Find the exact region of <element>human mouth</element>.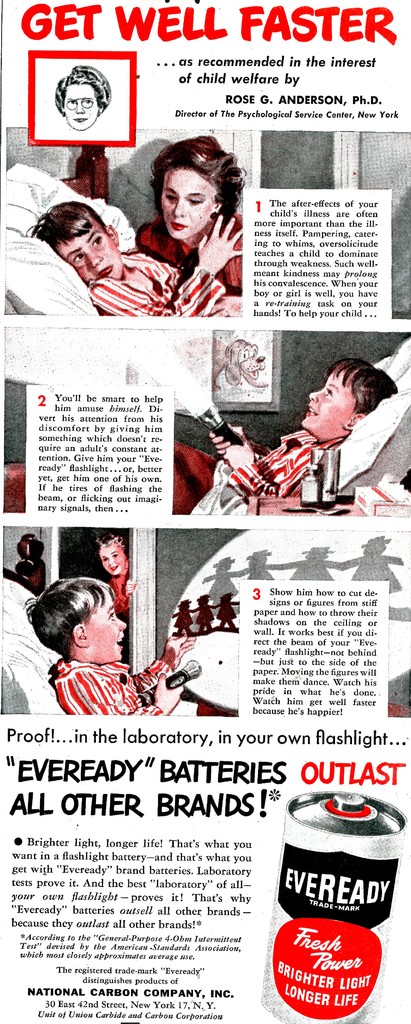
Exact region: x1=72 y1=116 x2=88 y2=122.
